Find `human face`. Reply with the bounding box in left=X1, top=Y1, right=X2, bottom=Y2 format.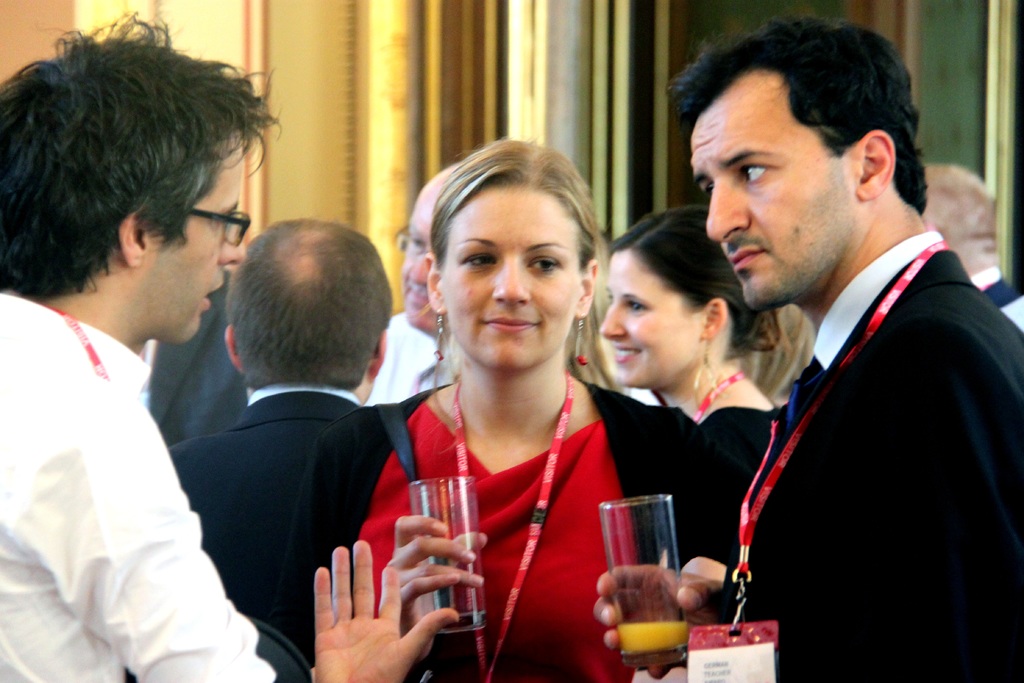
left=439, top=188, right=574, bottom=373.
